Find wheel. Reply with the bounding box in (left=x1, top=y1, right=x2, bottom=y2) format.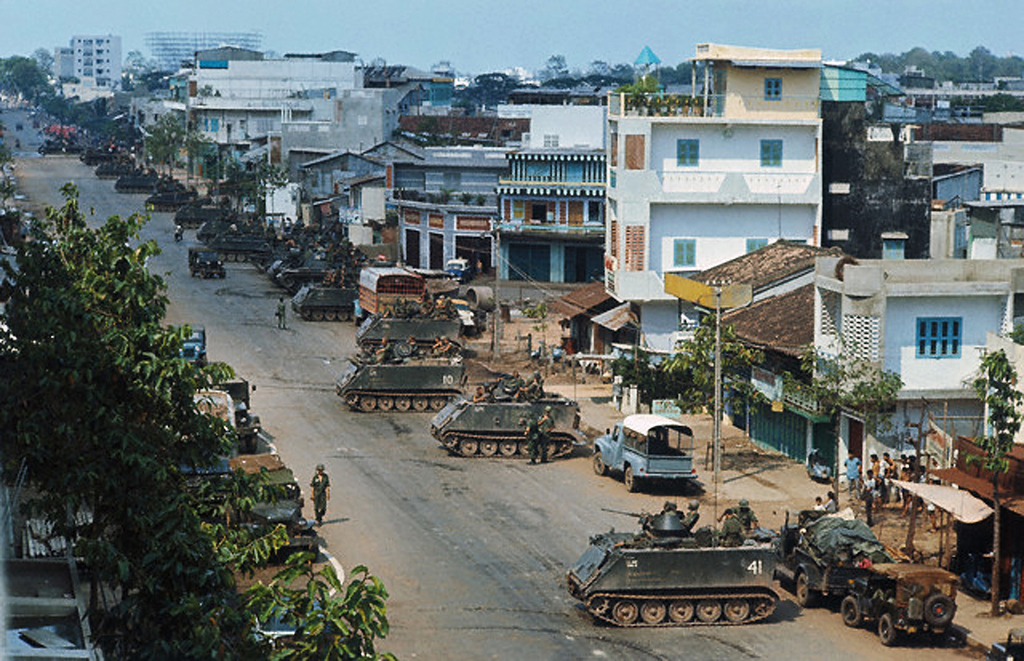
(left=230, top=256, right=237, bottom=262).
